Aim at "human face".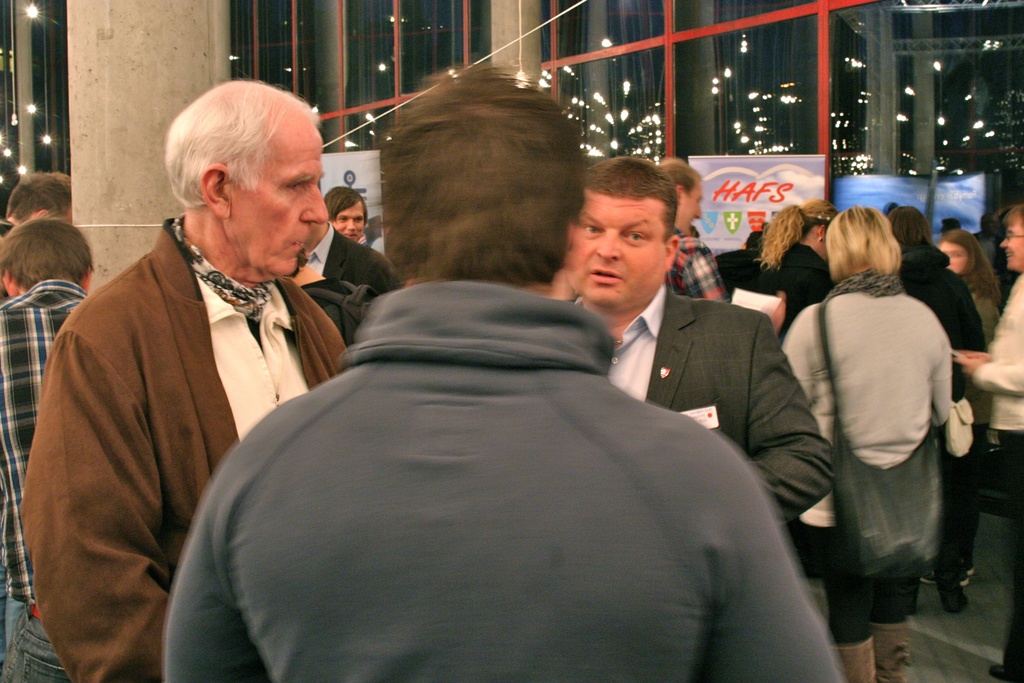
Aimed at pyautogui.locateOnScreen(230, 110, 330, 276).
